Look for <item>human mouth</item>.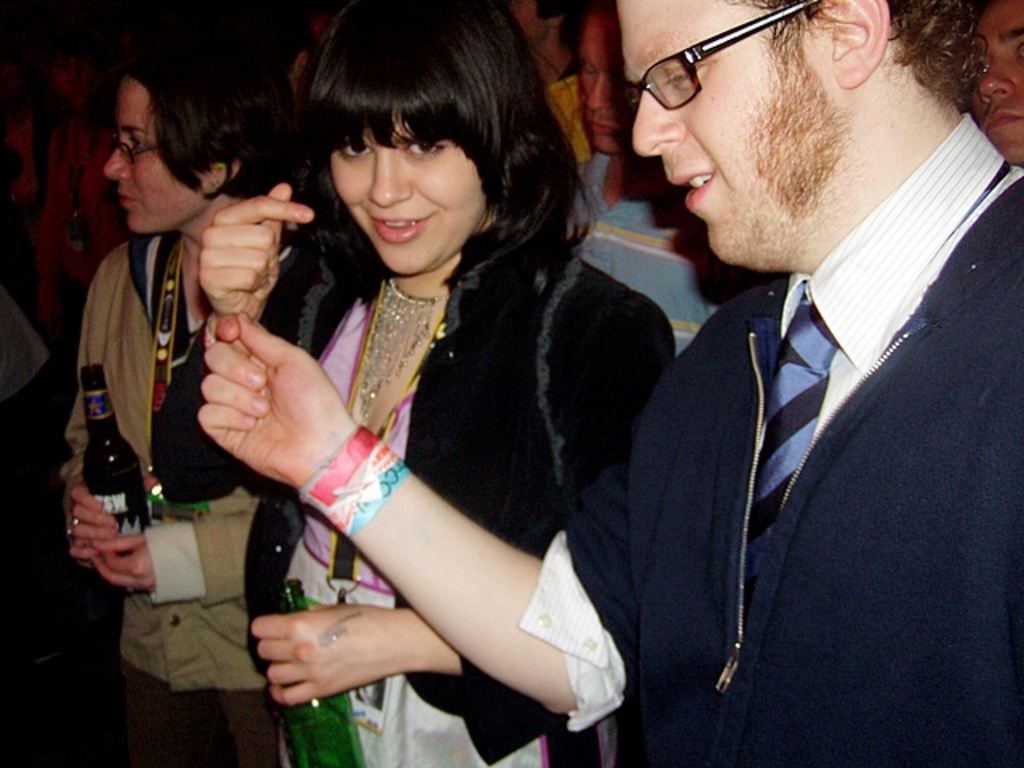
Found: box(674, 174, 715, 203).
